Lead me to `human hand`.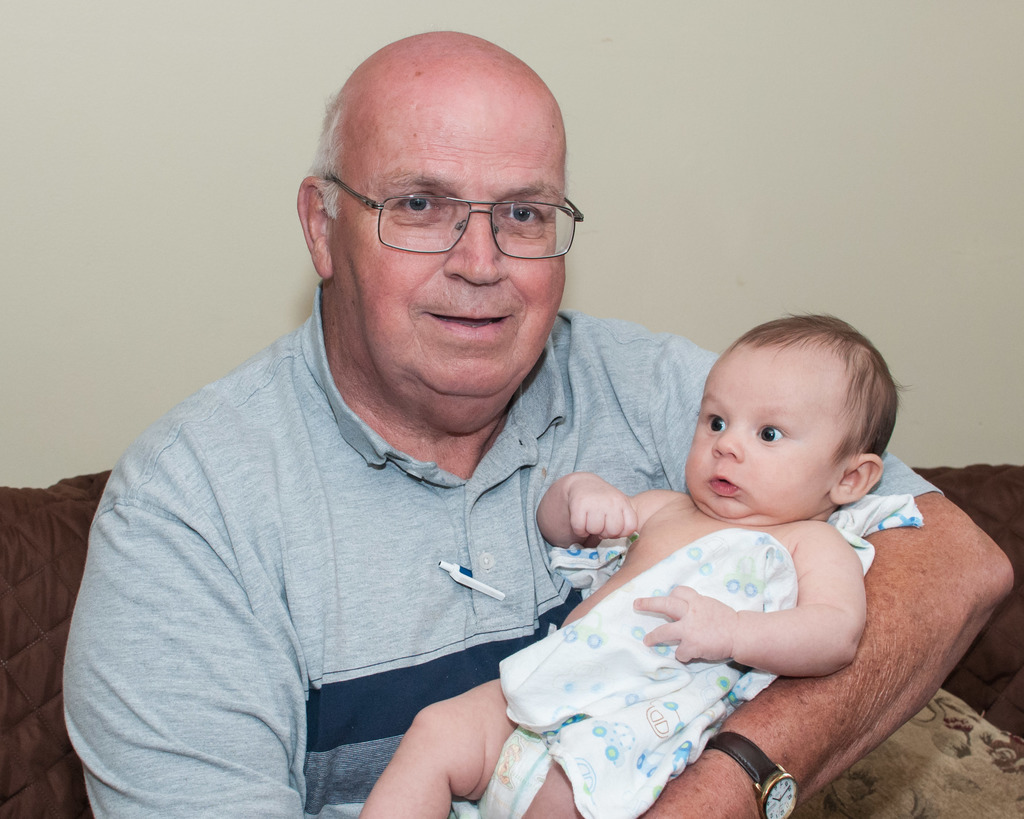
Lead to Rect(638, 752, 758, 818).
